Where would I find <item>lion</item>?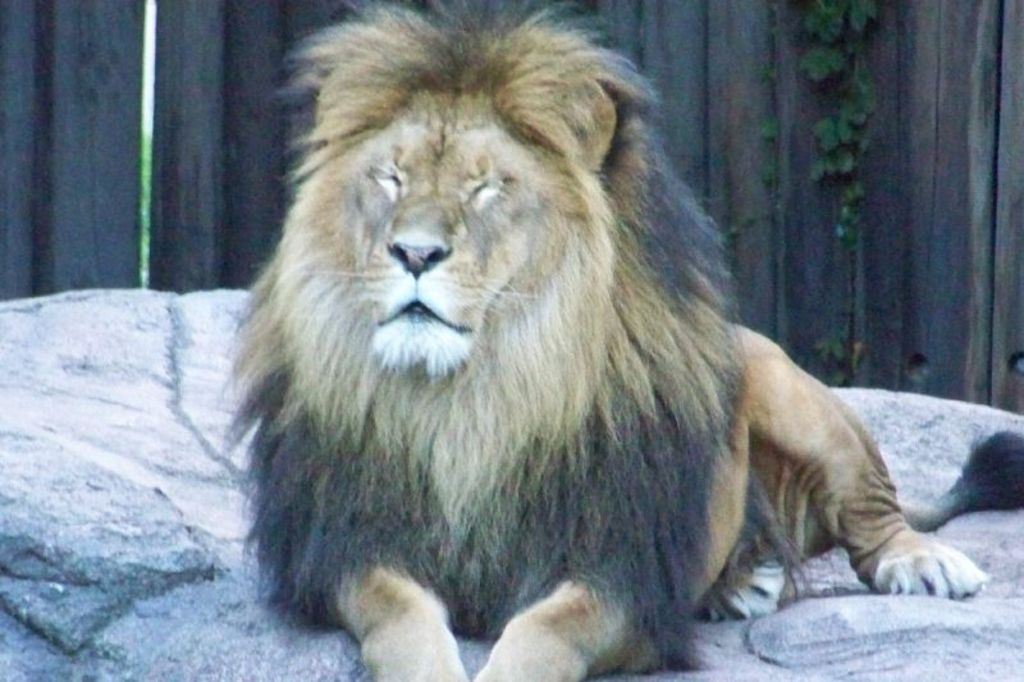
At 228:0:983:681.
